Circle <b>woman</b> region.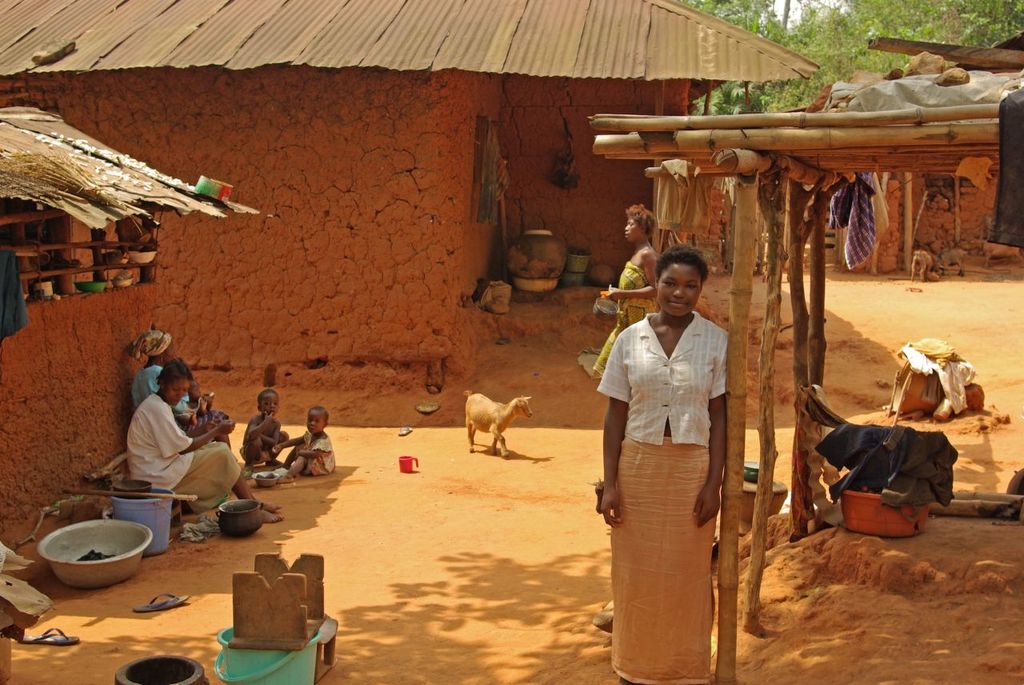
Region: box(133, 326, 234, 447).
